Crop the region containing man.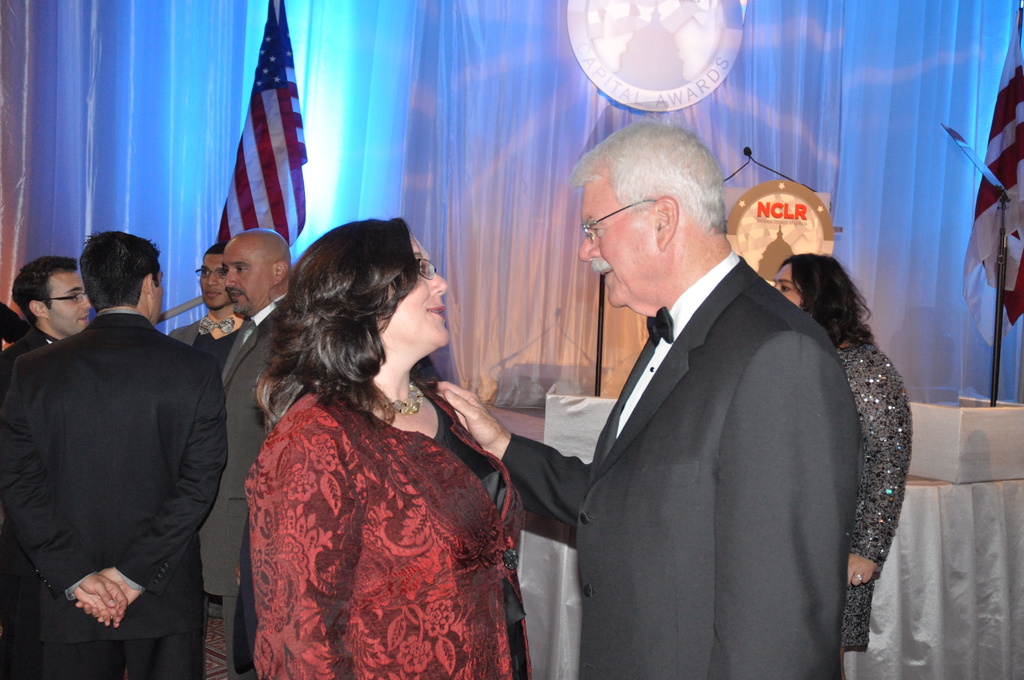
Crop region: 170:244:246:360.
